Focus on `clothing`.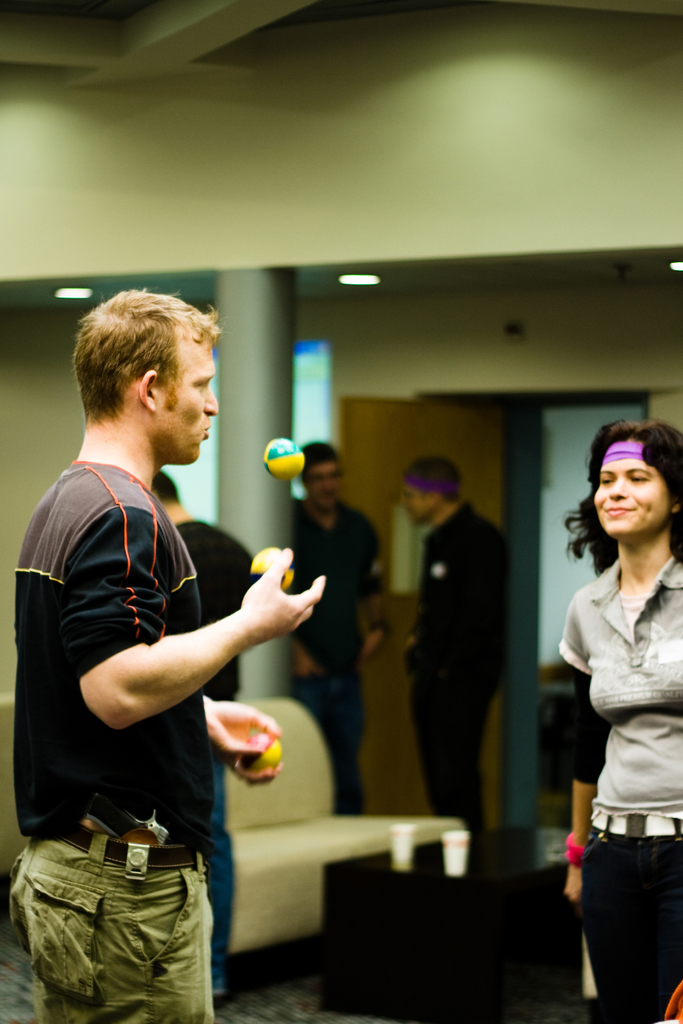
Focused at [left=179, top=521, right=249, bottom=953].
